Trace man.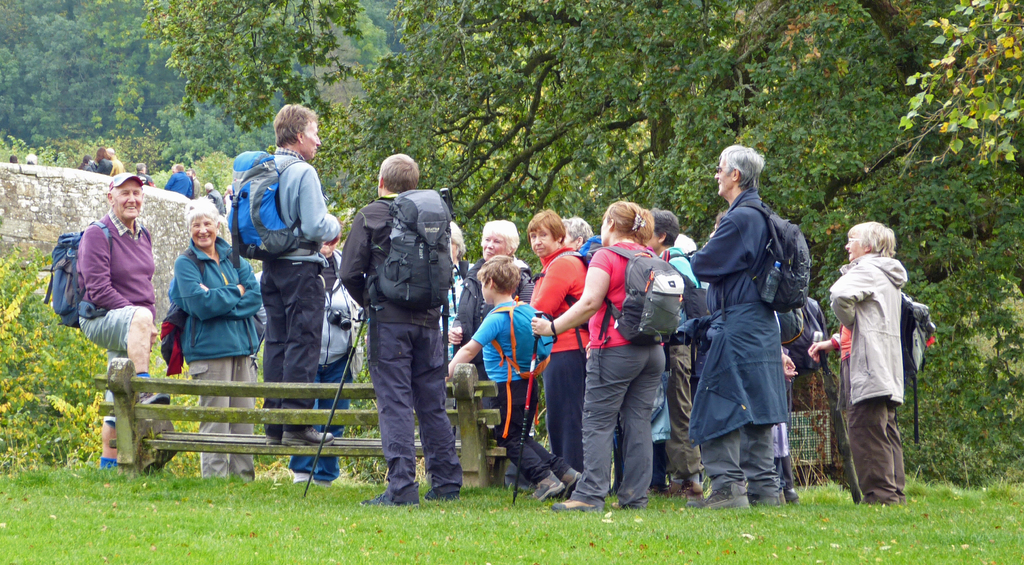
Traced to l=255, t=101, r=338, b=446.
